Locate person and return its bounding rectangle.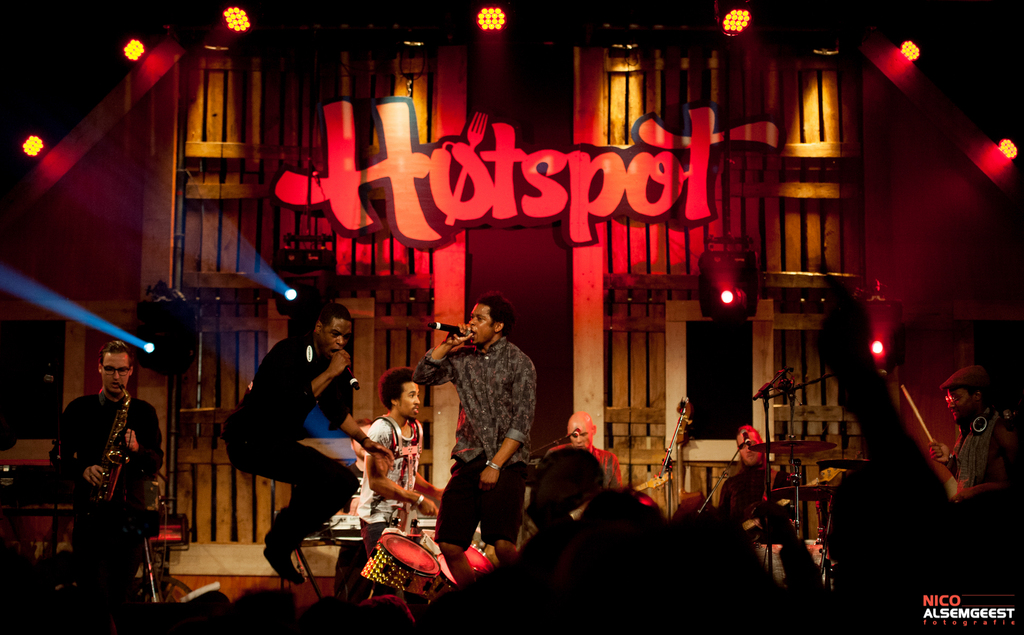
929, 363, 1021, 493.
